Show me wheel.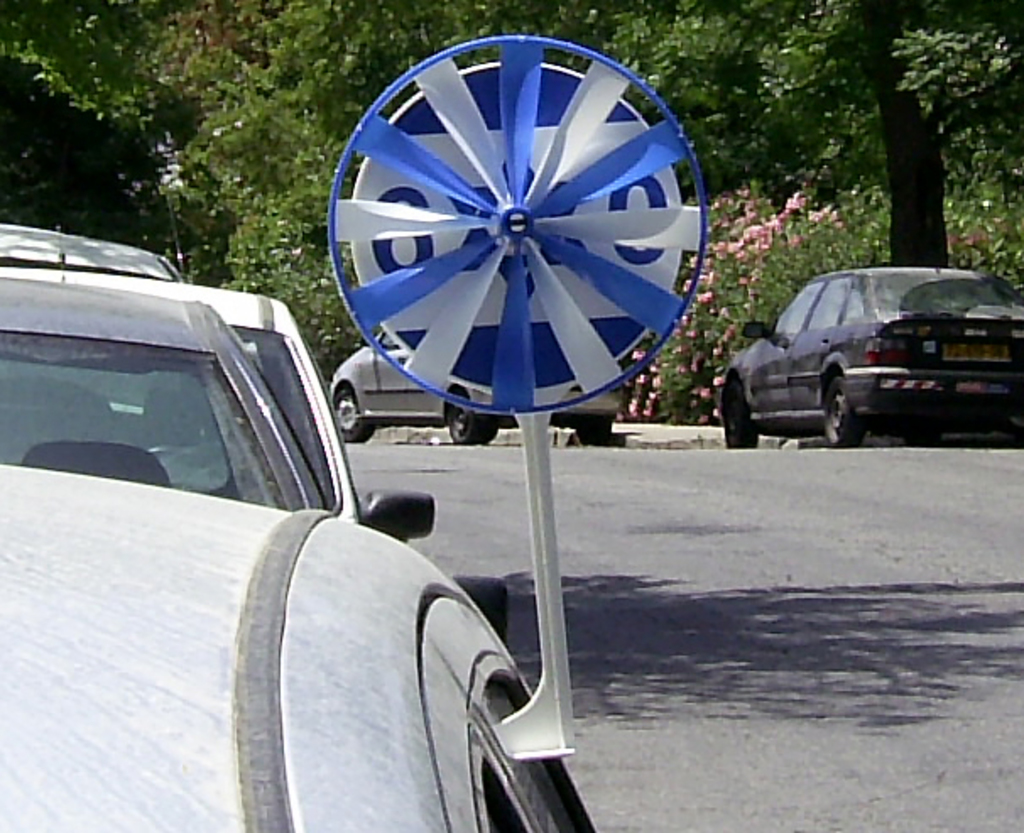
wheel is here: bbox=[725, 384, 757, 448].
